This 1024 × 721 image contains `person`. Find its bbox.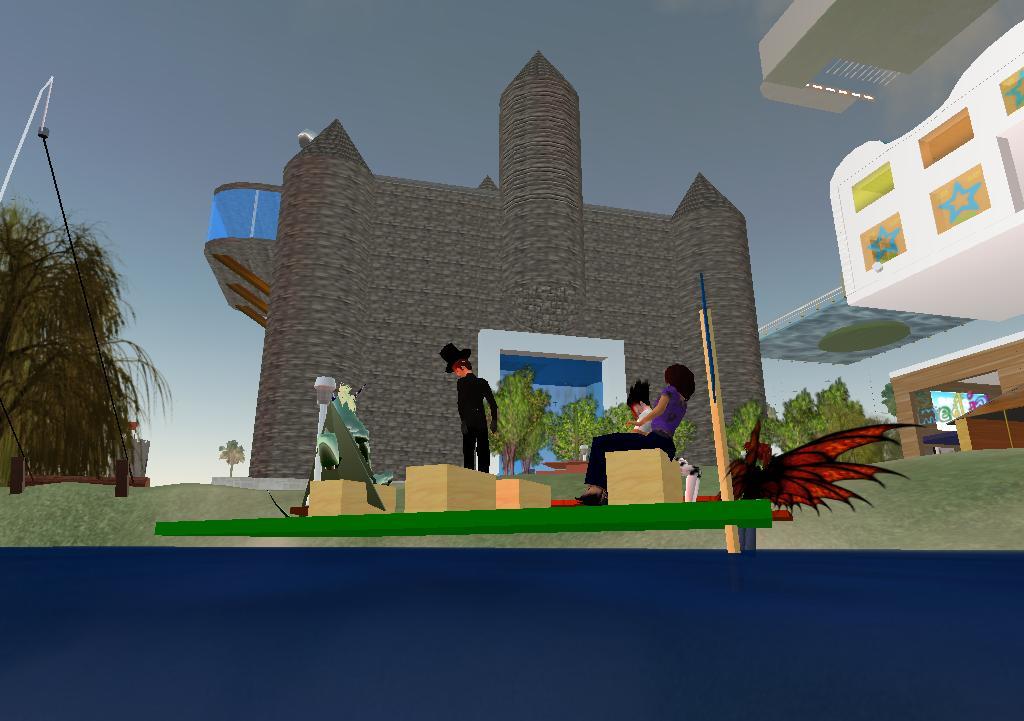
left=440, top=343, right=493, bottom=468.
